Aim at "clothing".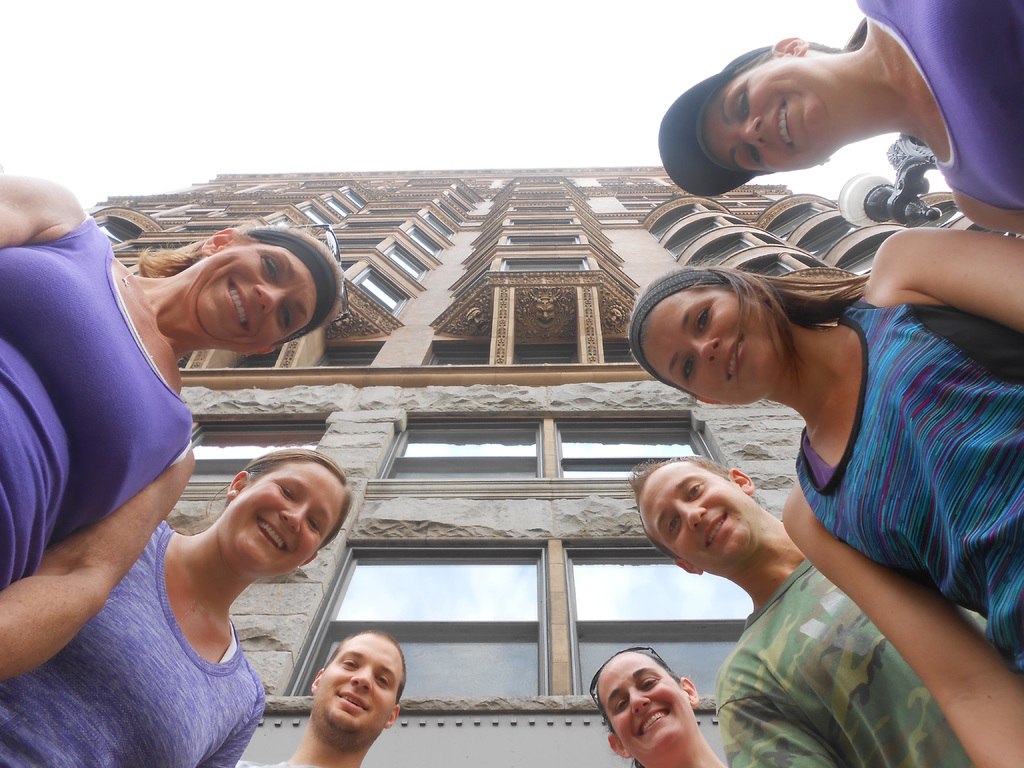
Aimed at bbox(776, 298, 1023, 622).
